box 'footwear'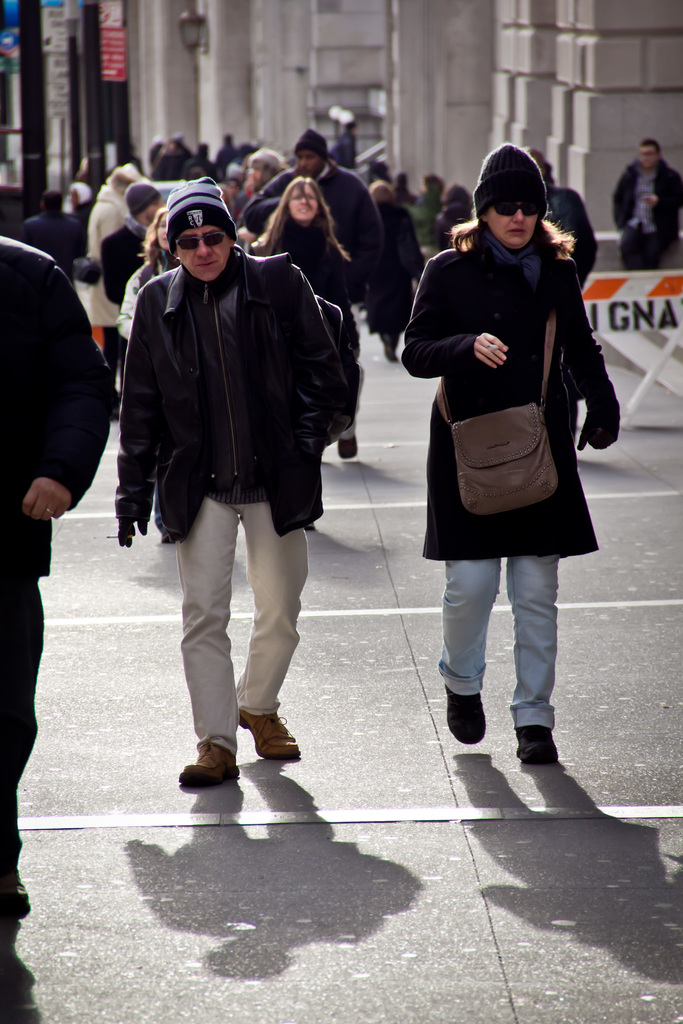
238,710,299,758
